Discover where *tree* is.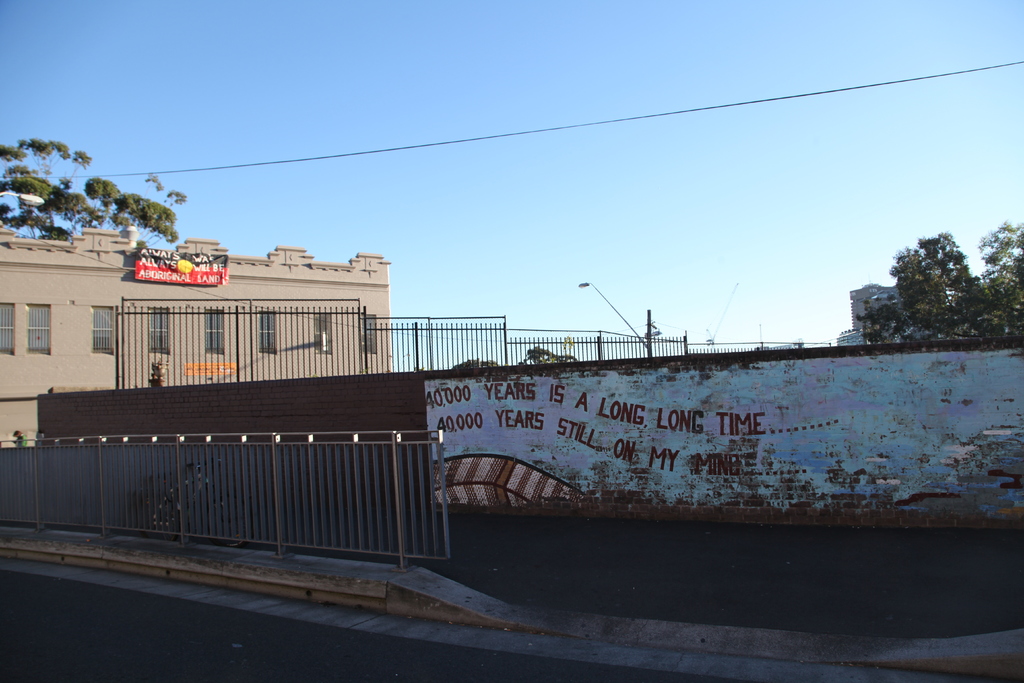
Discovered at BBox(873, 211, 995, 352).
